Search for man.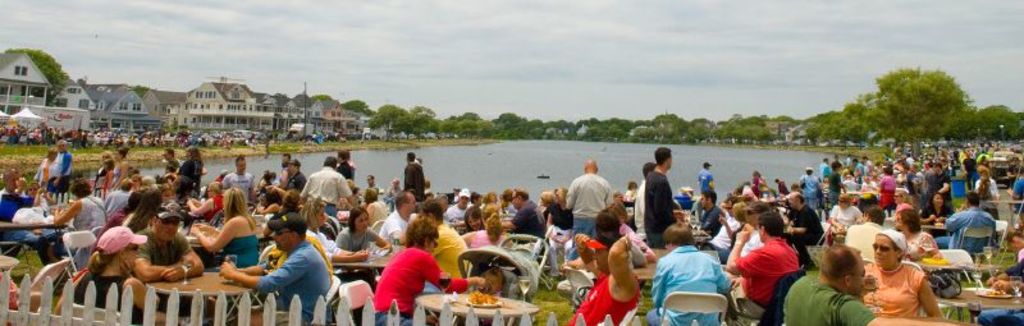
Found at <bbox>221, 212, 330, 322</bbox>.
